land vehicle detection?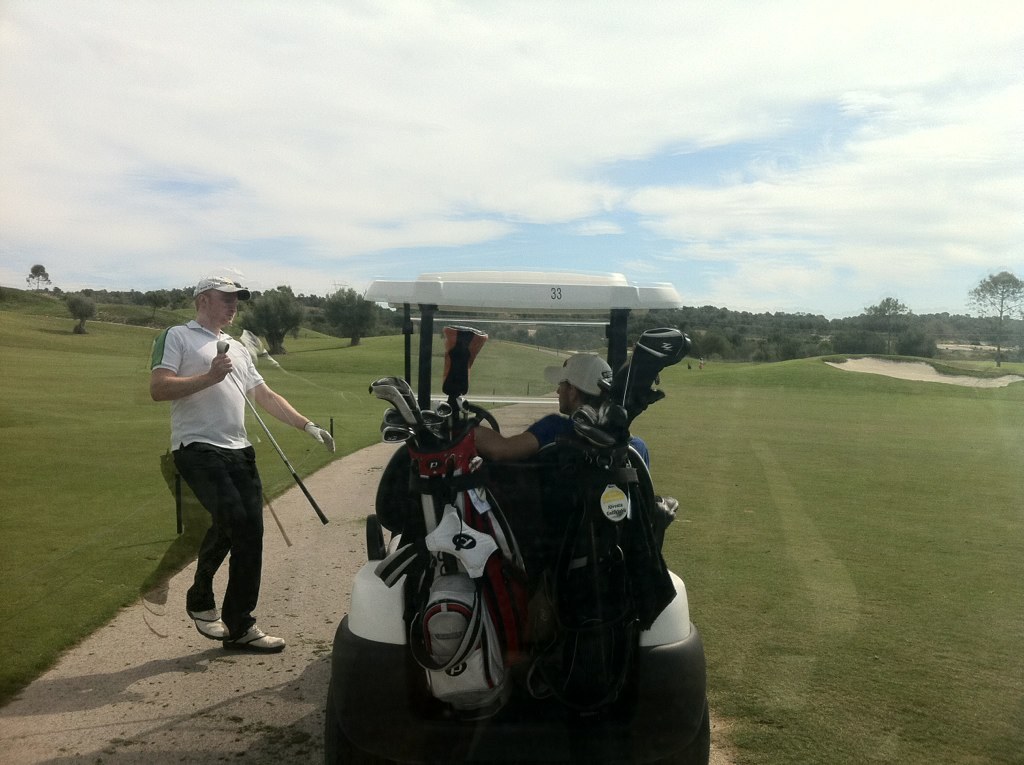
<bbox>325, 271, 708, 764</bbox>
